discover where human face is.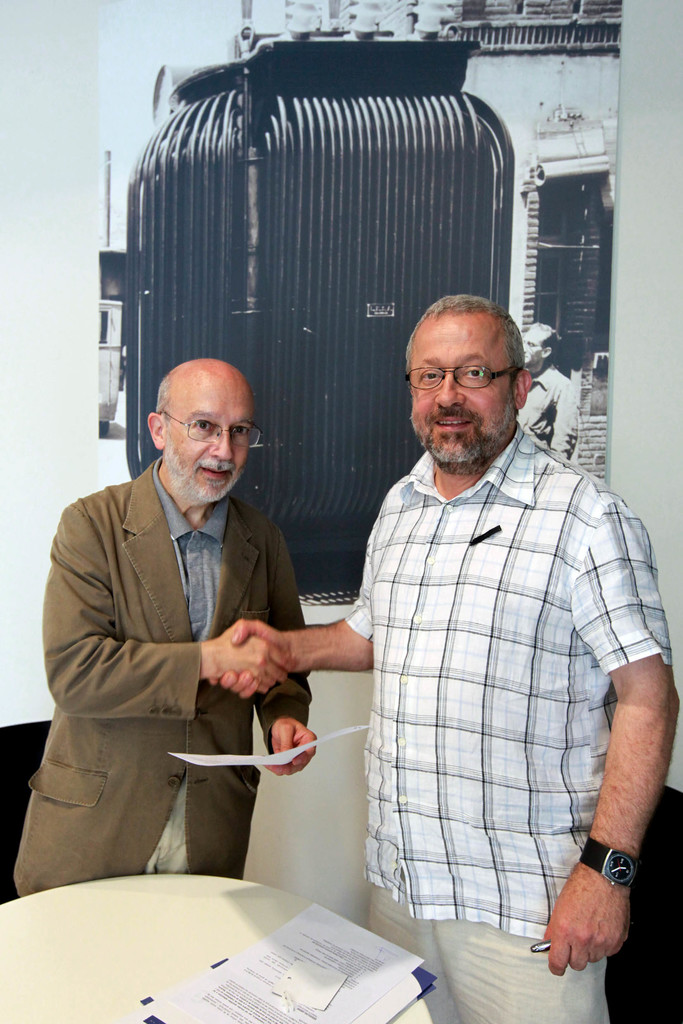
Discovered at bbox=(168, 393, 259, 500).
